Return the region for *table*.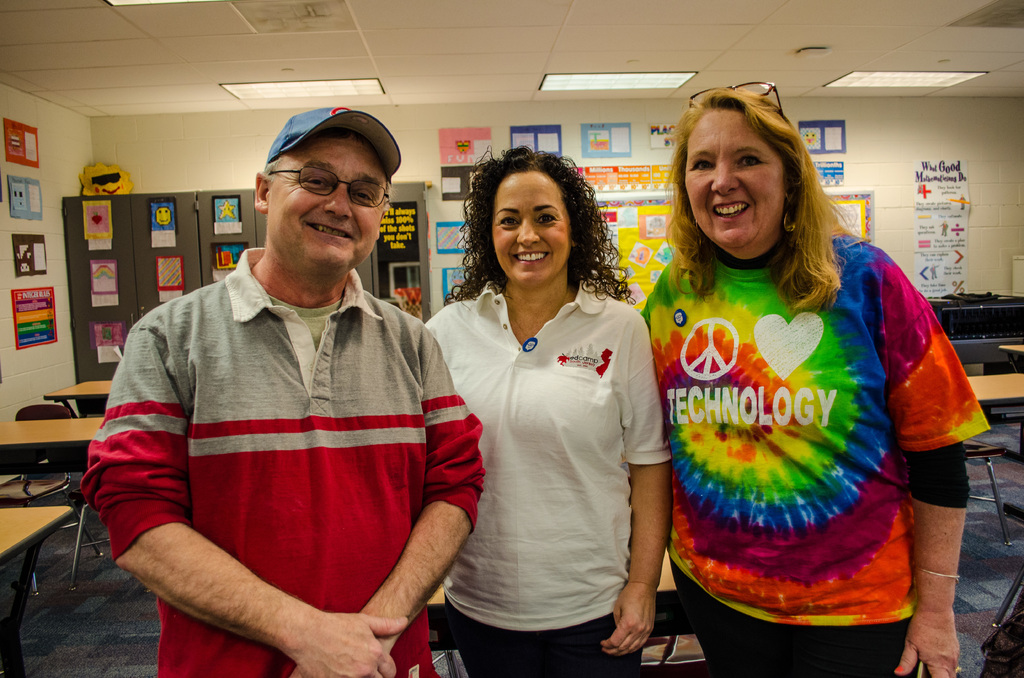
{"x1": 0, "y1": 397, "x2": 169, "y2": 579}.
